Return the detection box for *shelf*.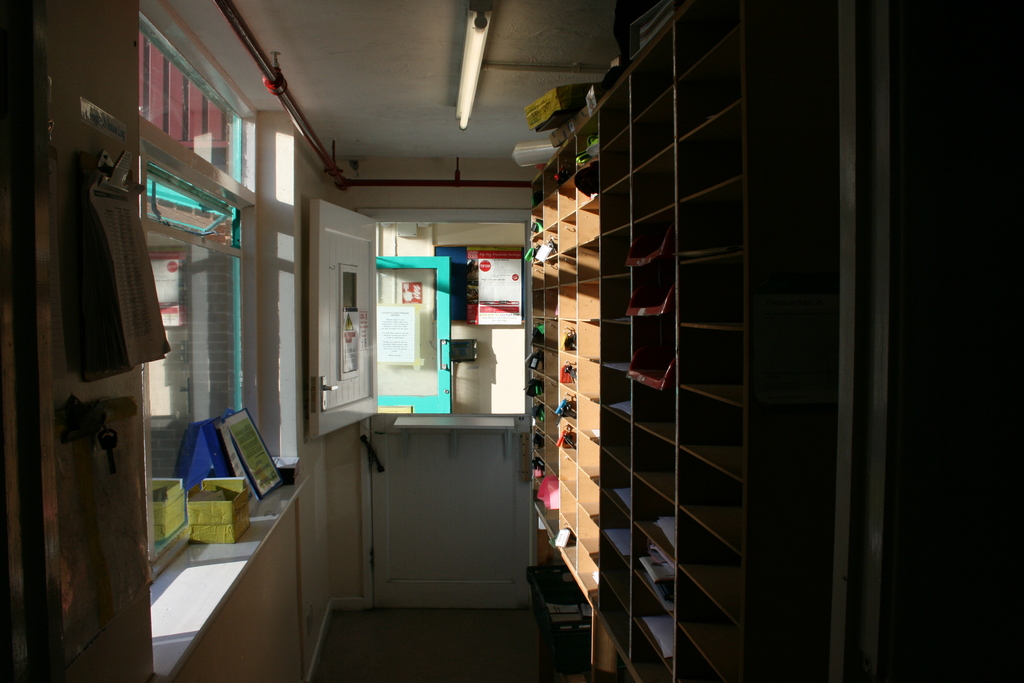
Rect(673, 0, 741, 81).
